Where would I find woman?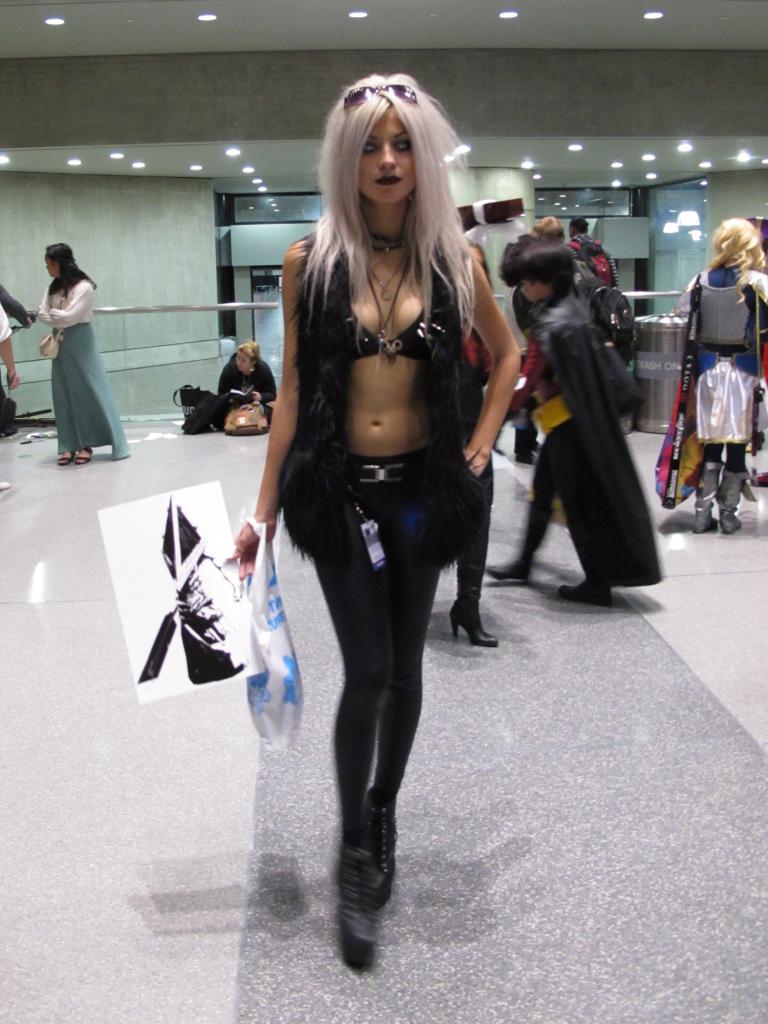
At l=497, t=214, r=566, b=461.
